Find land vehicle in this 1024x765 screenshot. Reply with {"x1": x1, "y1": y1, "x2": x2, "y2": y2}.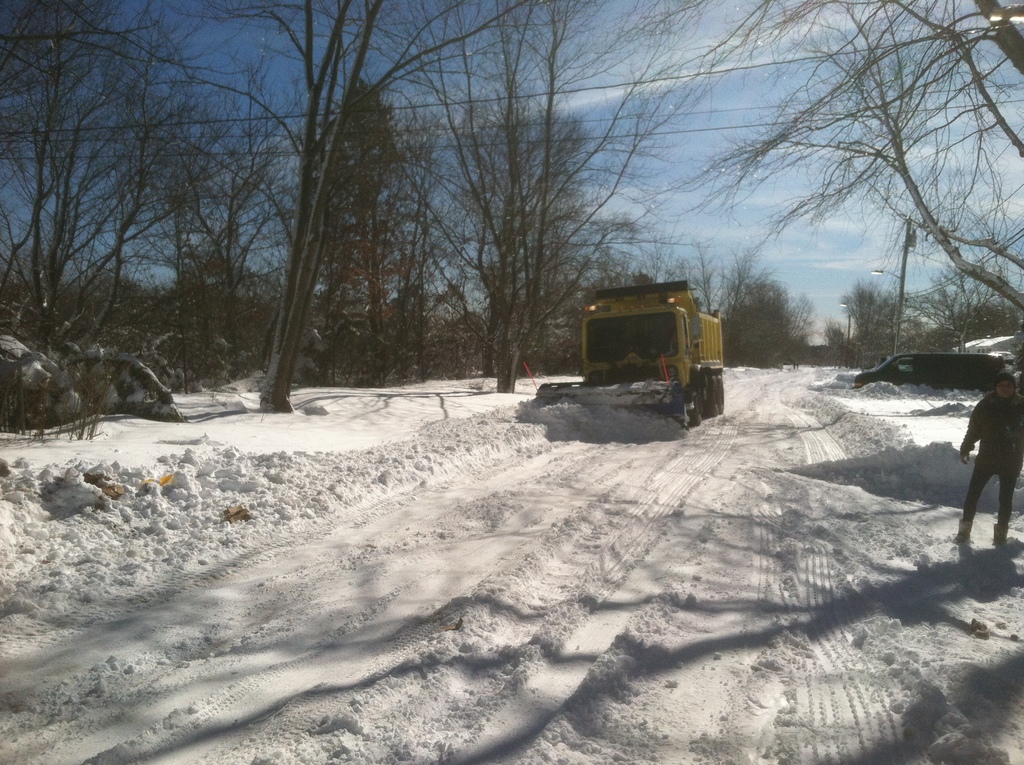
{"x1": 541, "y1": 273, "x2": 739, "y2": 431}.
